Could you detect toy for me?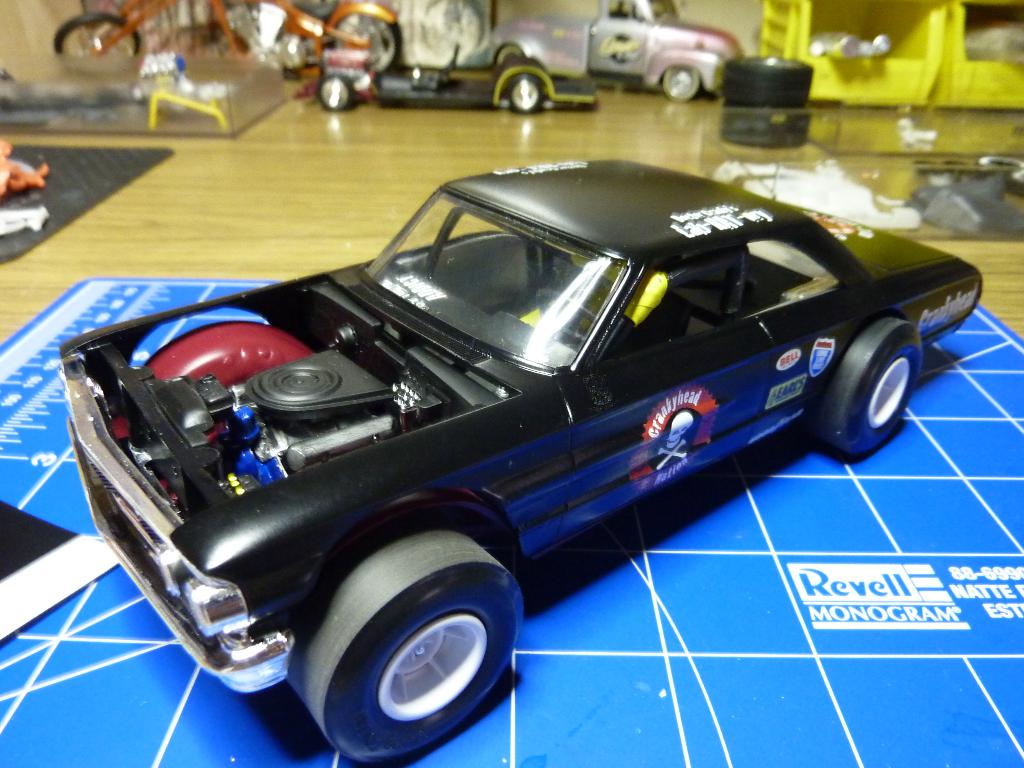
Detection result: (721, 56, 813, 113).
